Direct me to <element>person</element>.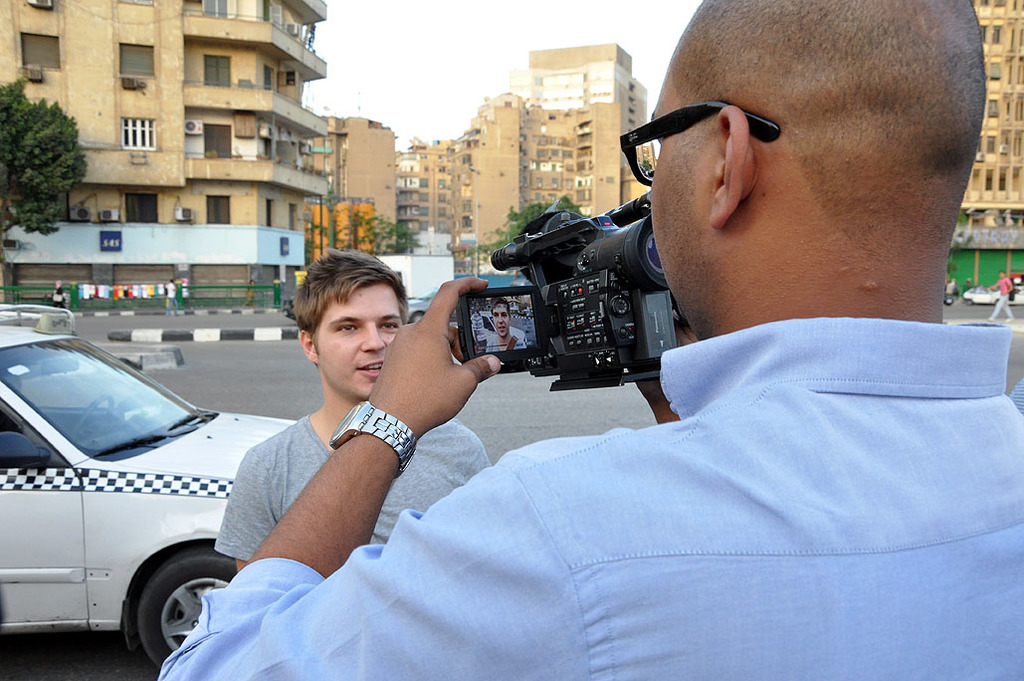
Direction: left=210, top=110, right=901, bottom=669.
